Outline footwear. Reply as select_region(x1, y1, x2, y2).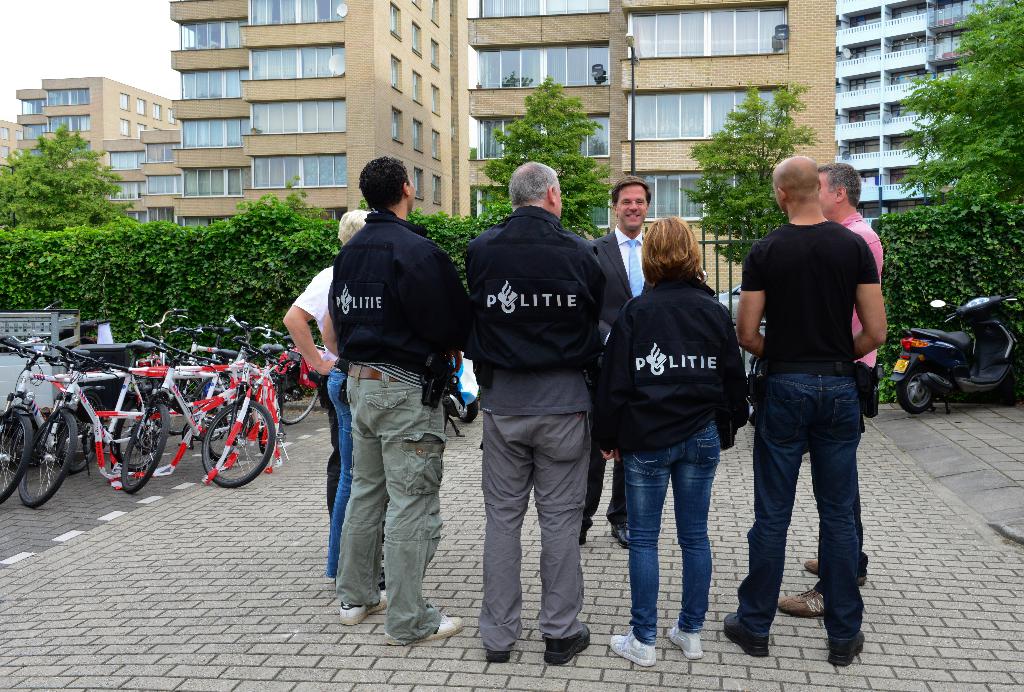
select_region(606, 623, 660, 664).
